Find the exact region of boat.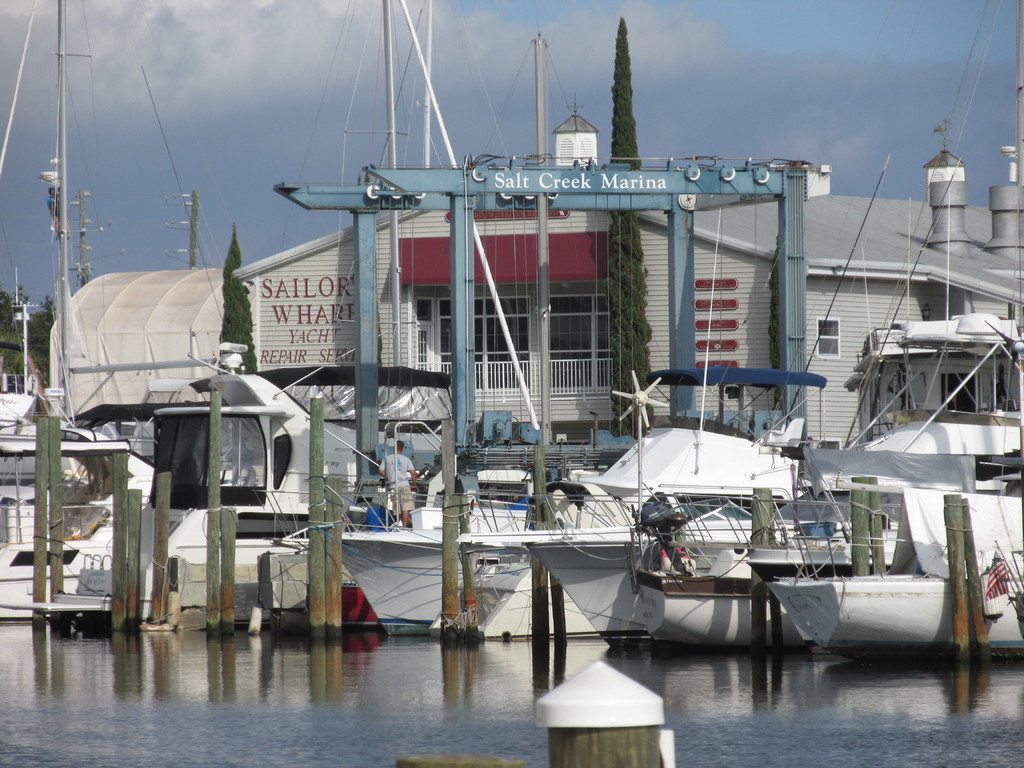
Exact region: (x1=796, y1=307, x2=1023, y2=500).
